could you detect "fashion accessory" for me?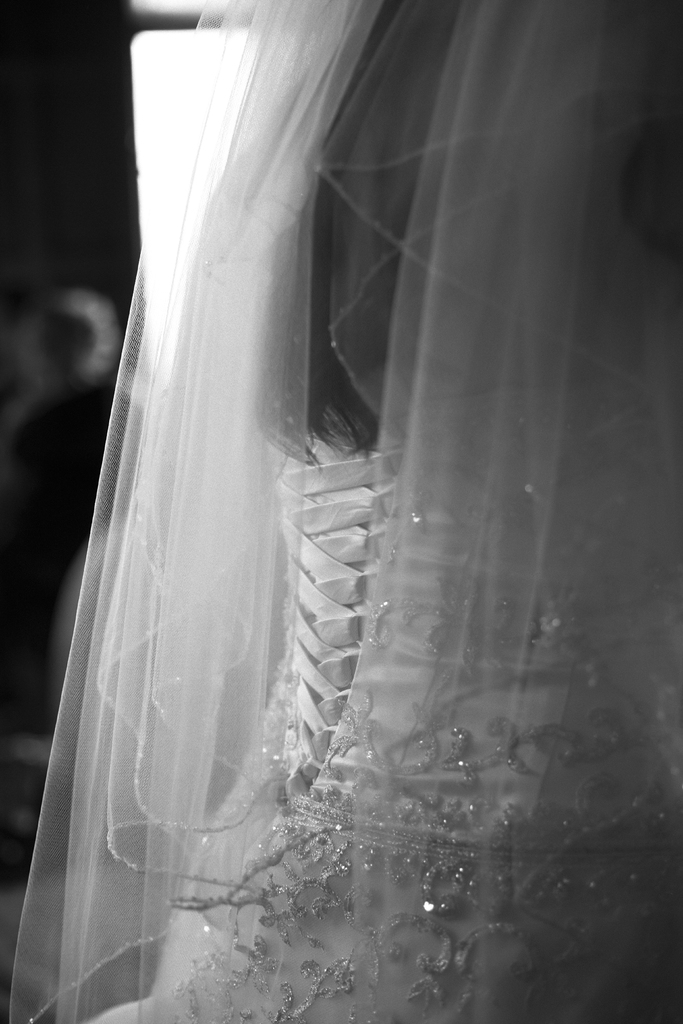
Detection result: 5,0,682,1023.
